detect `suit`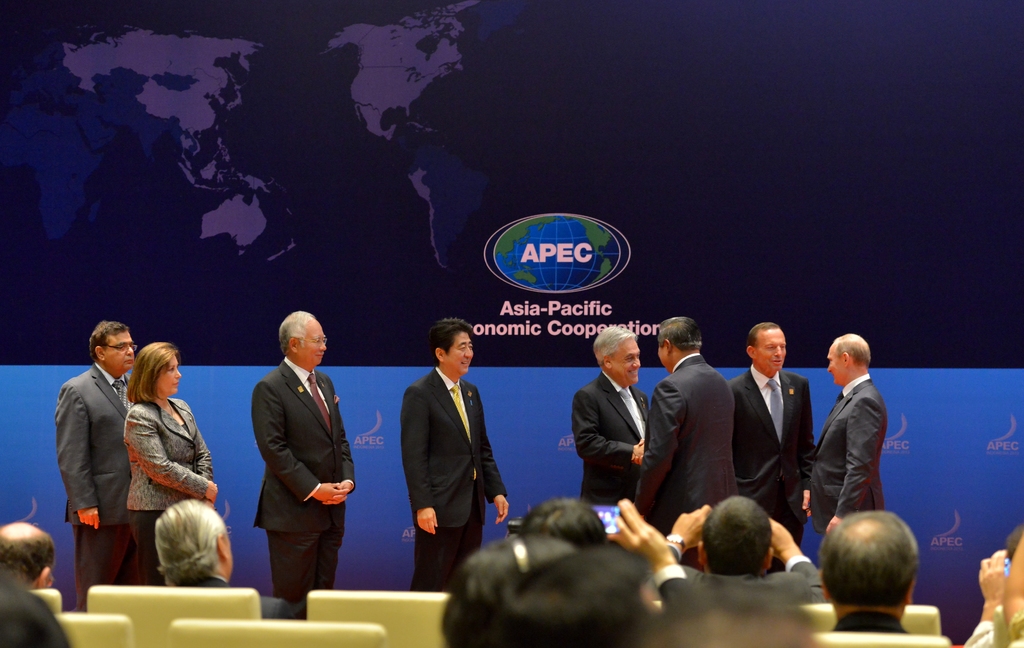
Rect(174, 572, 294, 623)
